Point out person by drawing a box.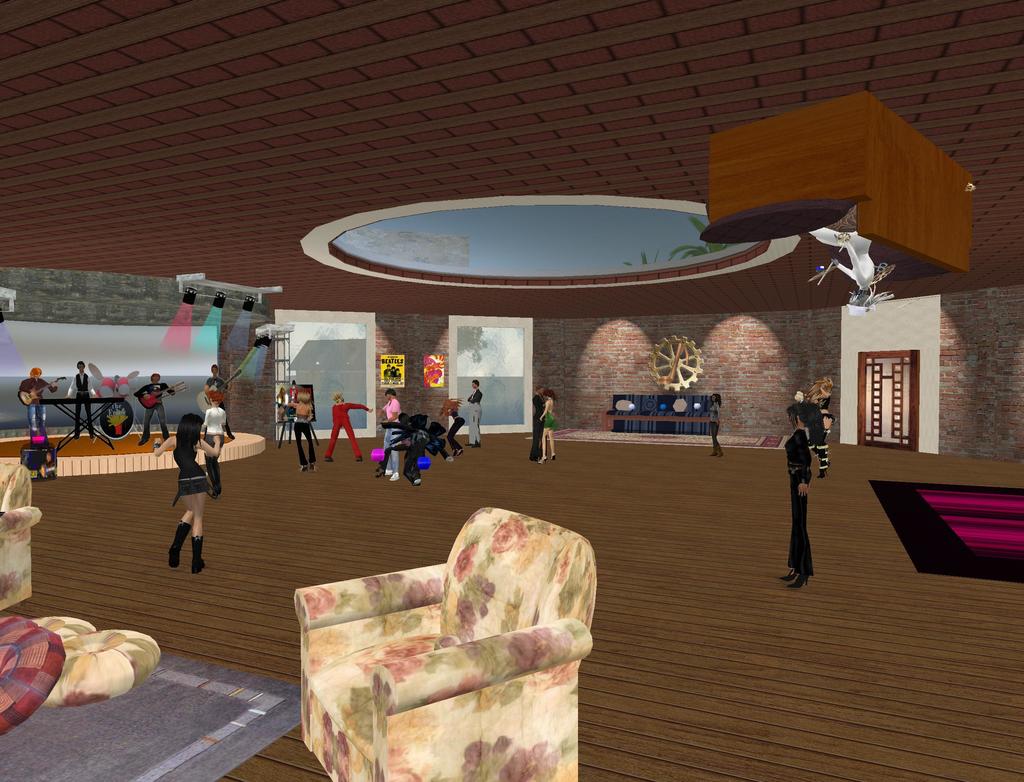
bbox(202, 363, 235, 441).
